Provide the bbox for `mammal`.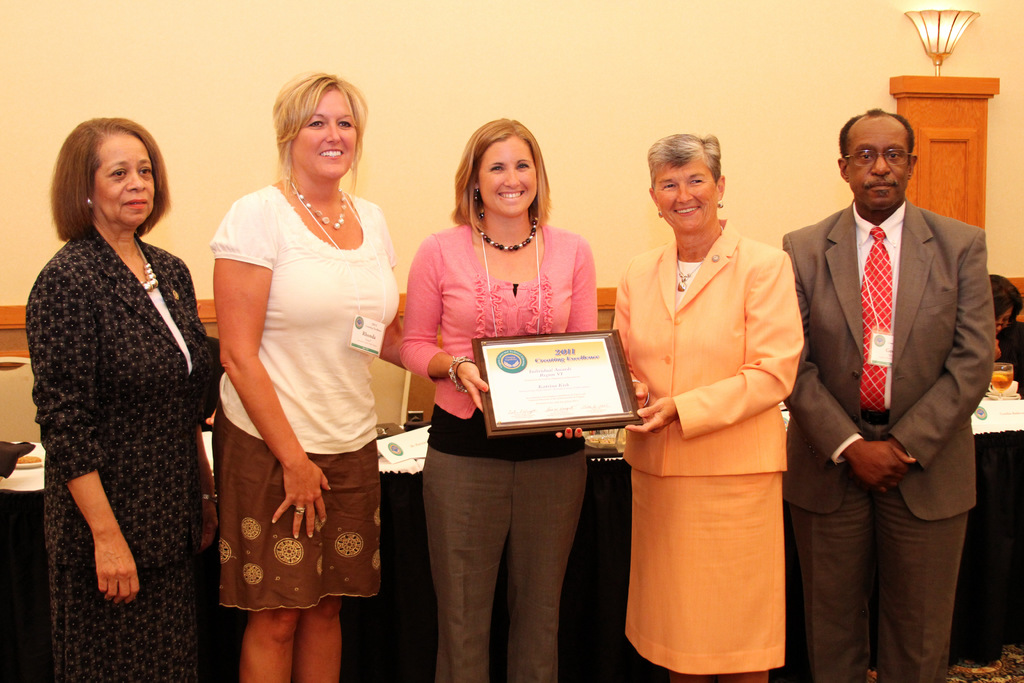
bbox=[611, 126, 804, 682].
